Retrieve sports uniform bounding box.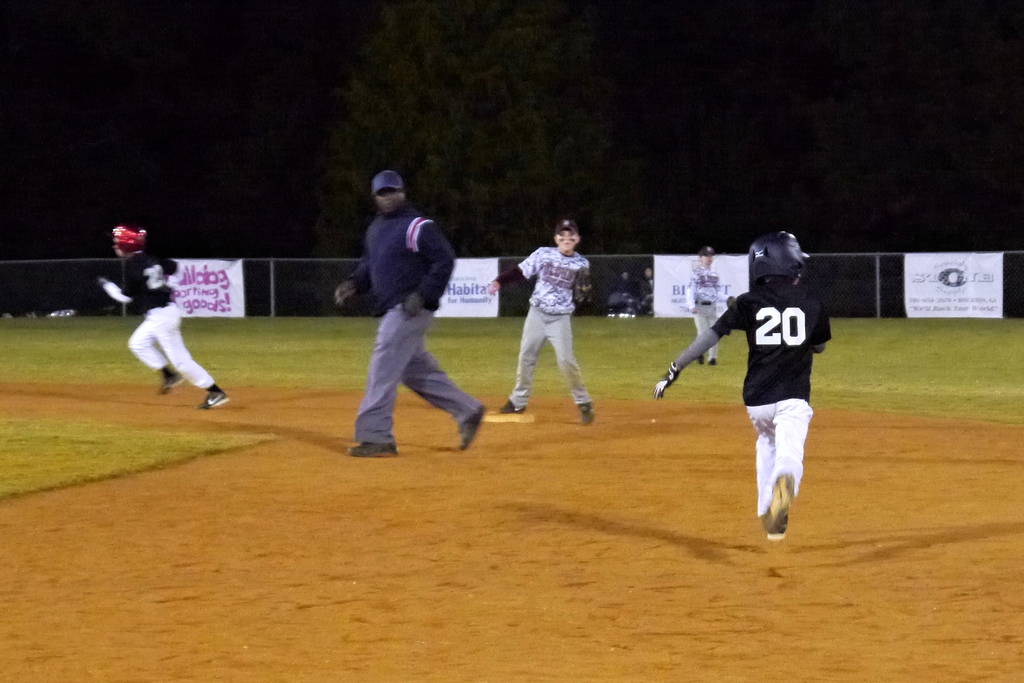
Bounding box: Rect(674, 280, 829, 520).
